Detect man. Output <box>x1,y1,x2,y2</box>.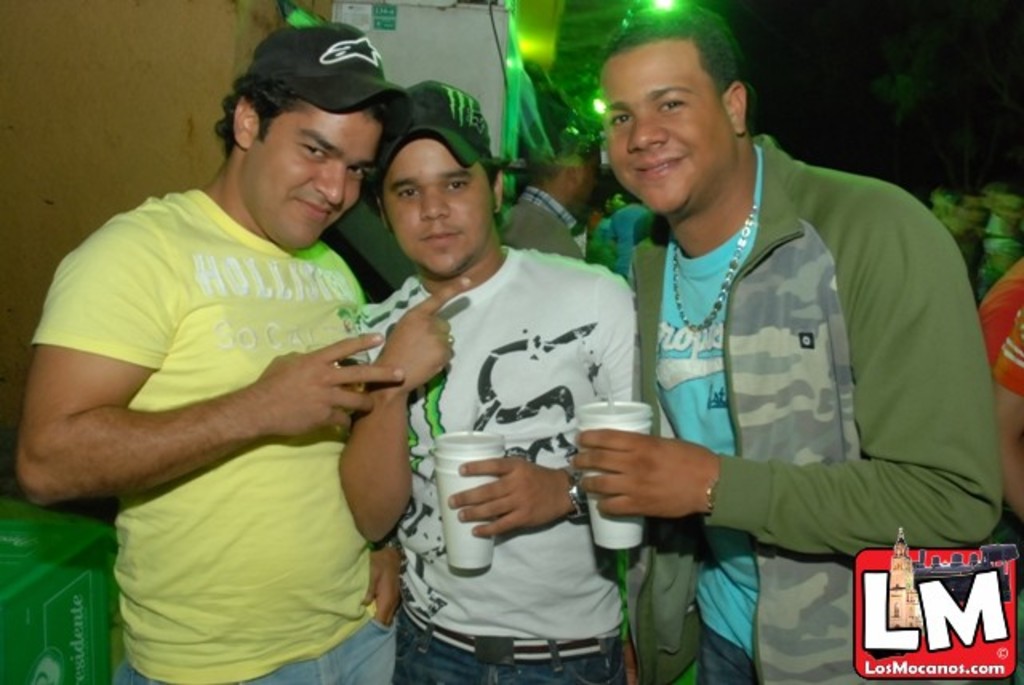
<box>334,72,640,683</box>.
